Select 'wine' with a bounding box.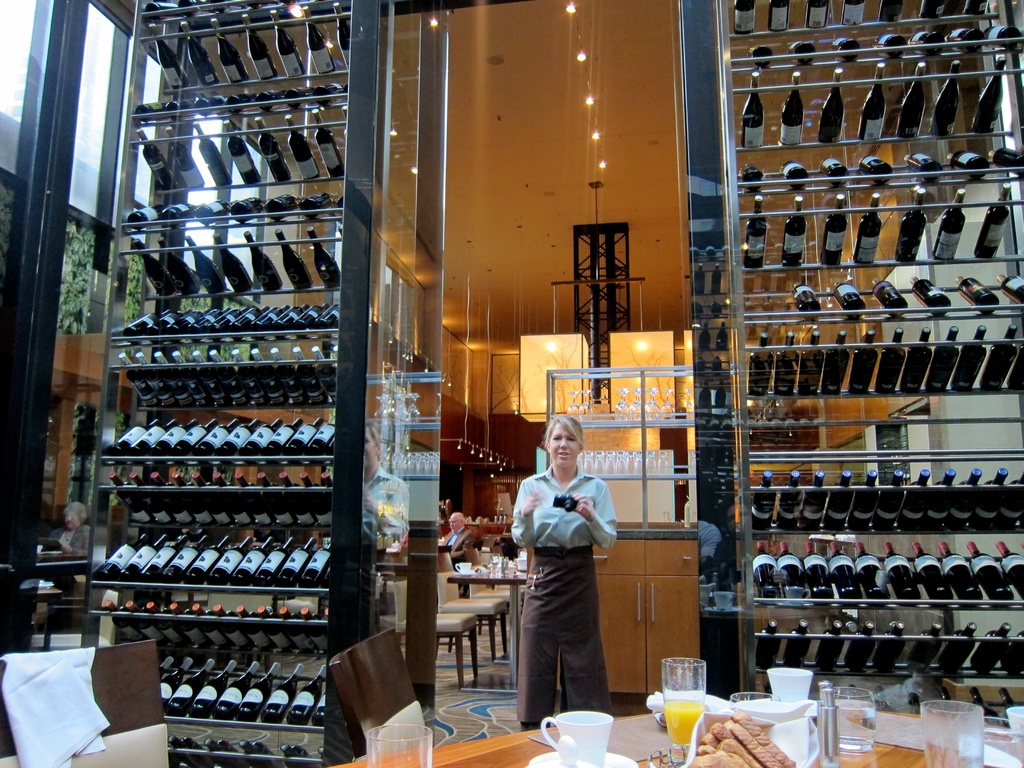
{"left": 1005, "top": 343, "right": 1023, "bottom": 389}.
